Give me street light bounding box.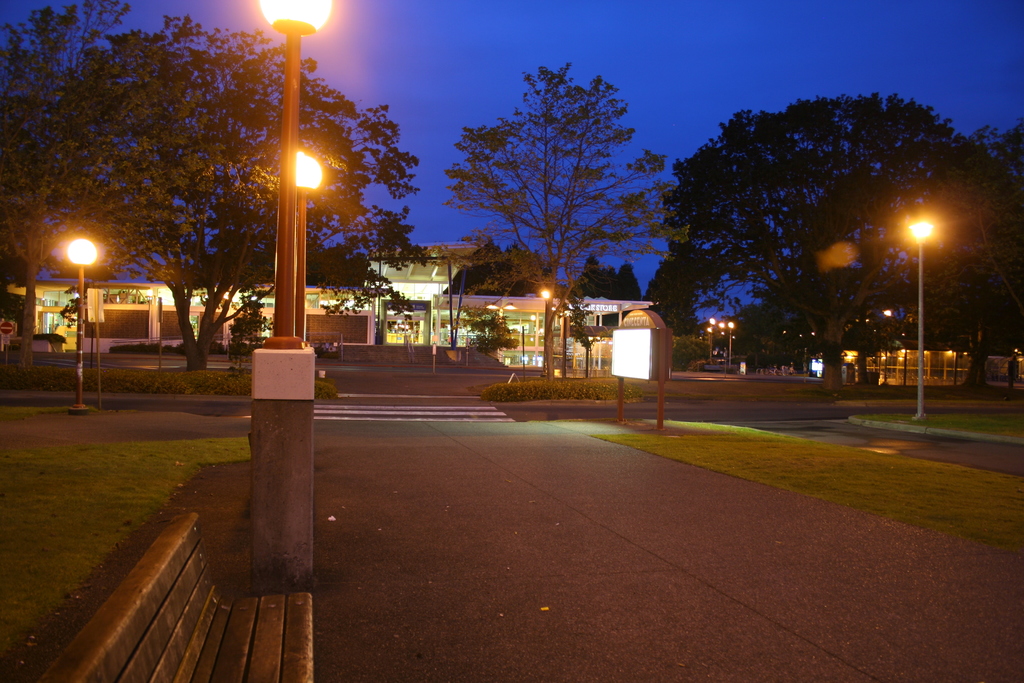
rect(250, 0, 340, 602).
